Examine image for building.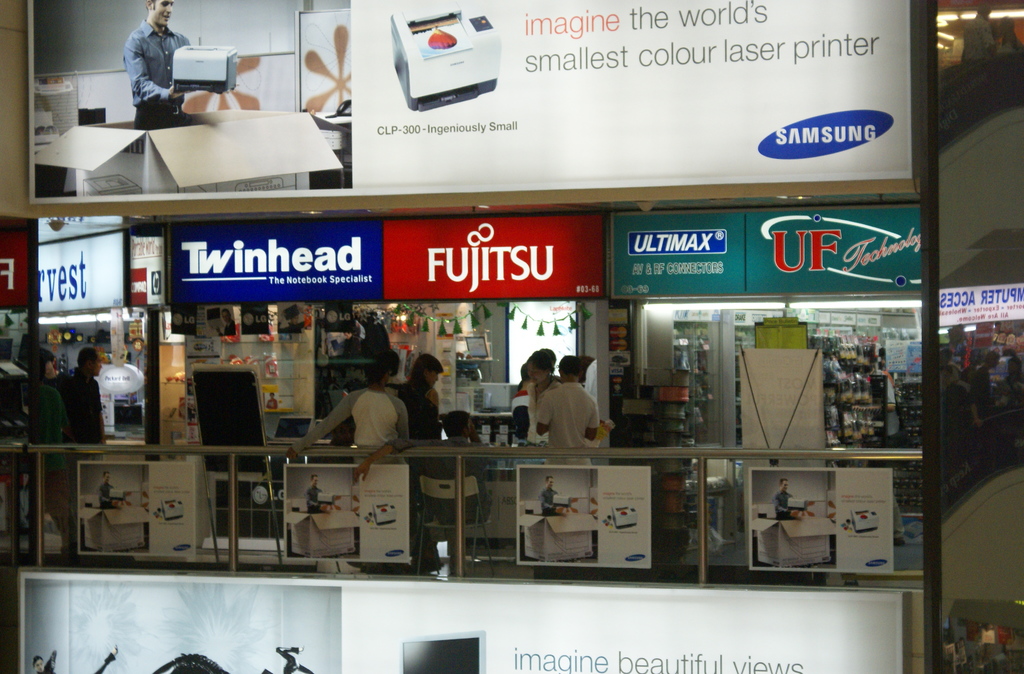
Examination result: select_region(0, 0, 1023, 673).
